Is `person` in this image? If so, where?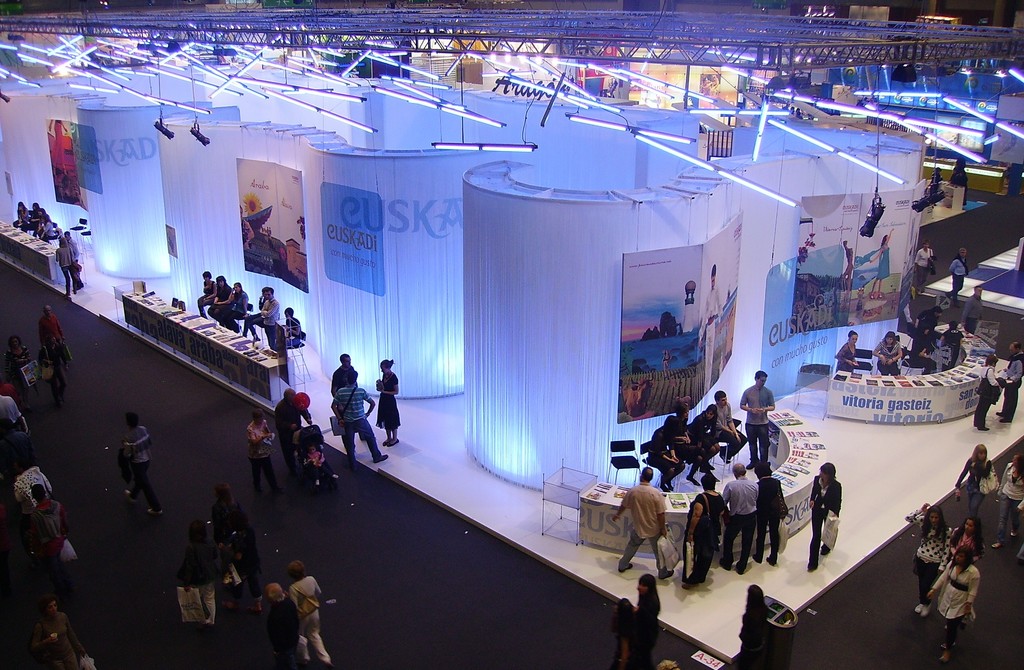
Yes, at <box>832,326,861,378</box>.
